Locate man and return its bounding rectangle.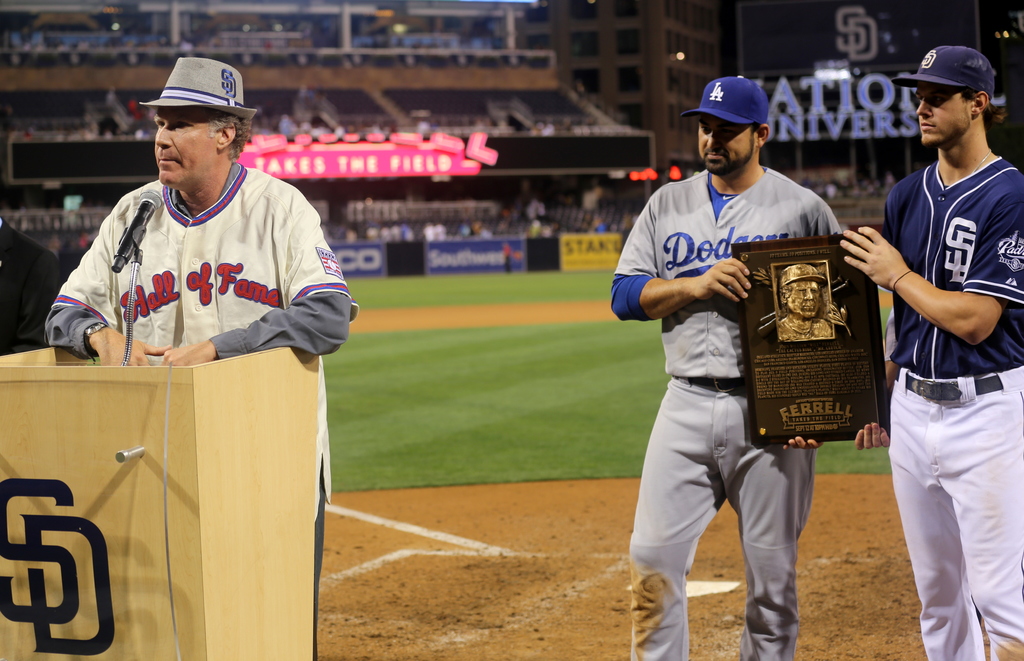
(x1=43, y1=53, x2=358, y2=660).
